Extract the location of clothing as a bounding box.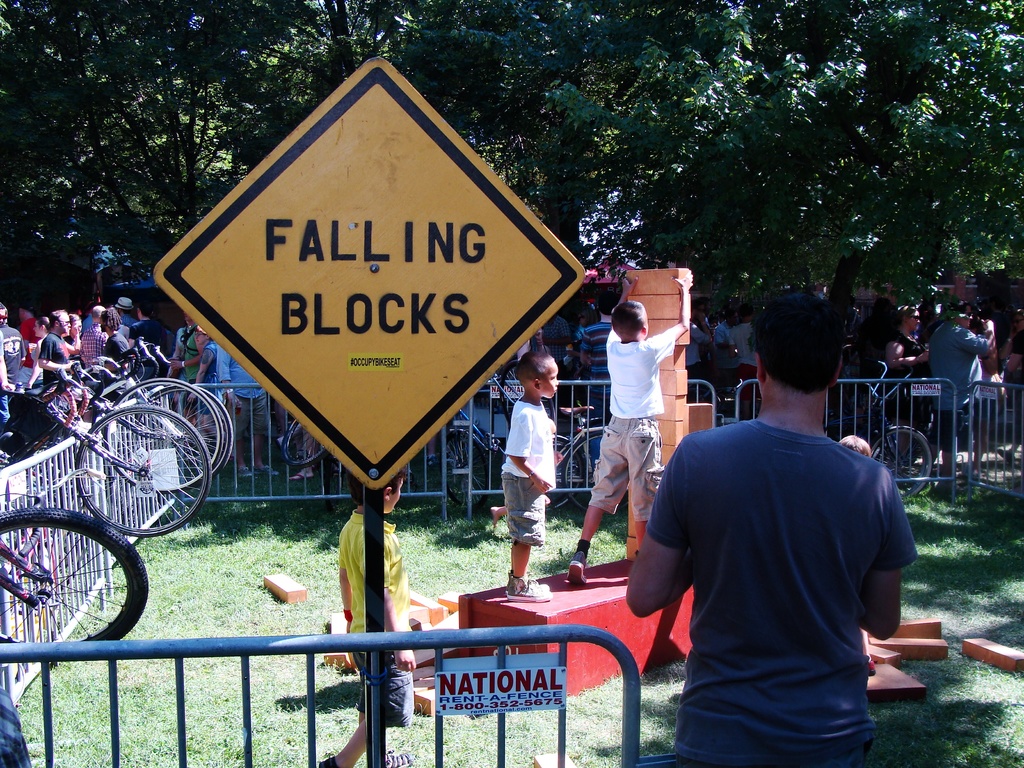
(x1=330, y1=506, x2=413, y2=728).
